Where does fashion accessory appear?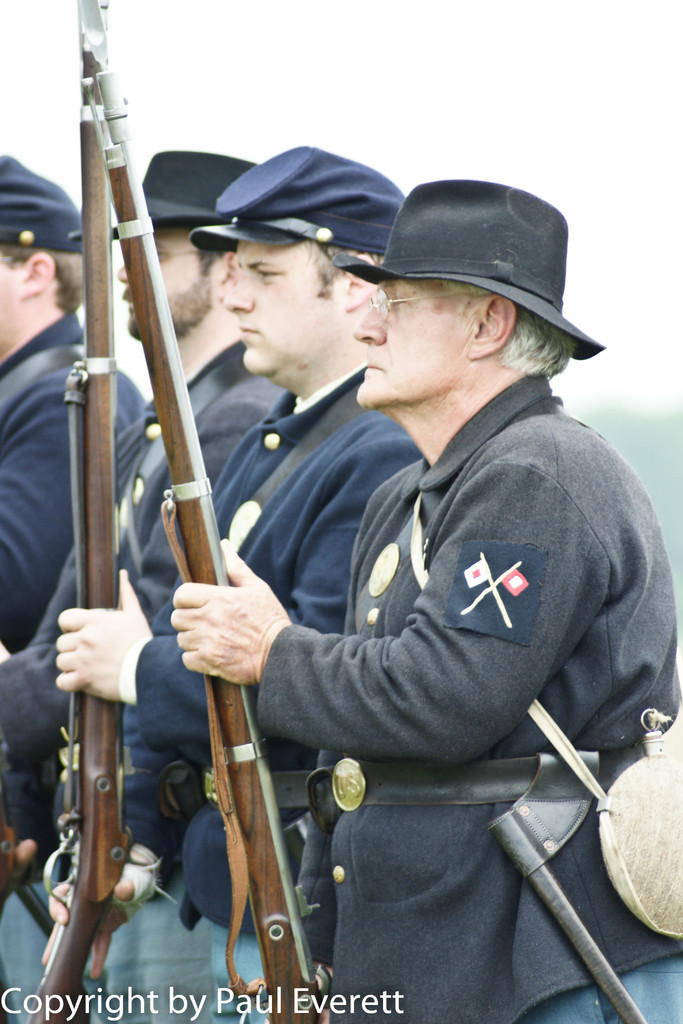
Appears at {"left": 194, "top": 140, "right": 404, "bottom": 254}.
